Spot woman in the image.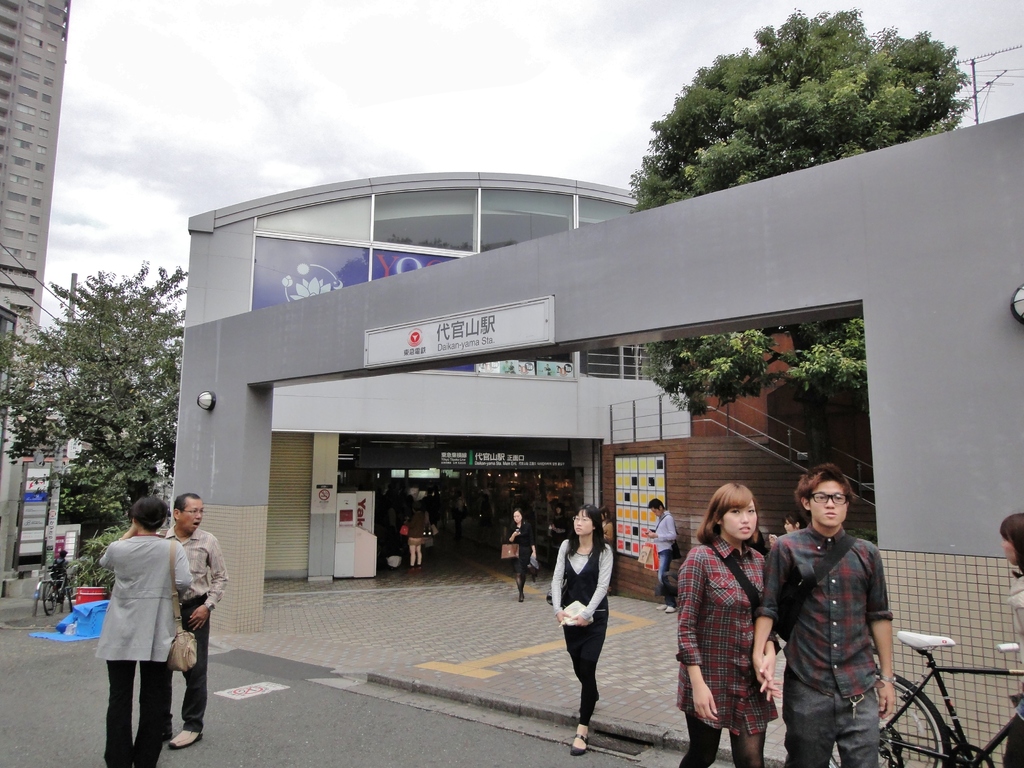
woman found at locate(407, 503, 424, 575).
